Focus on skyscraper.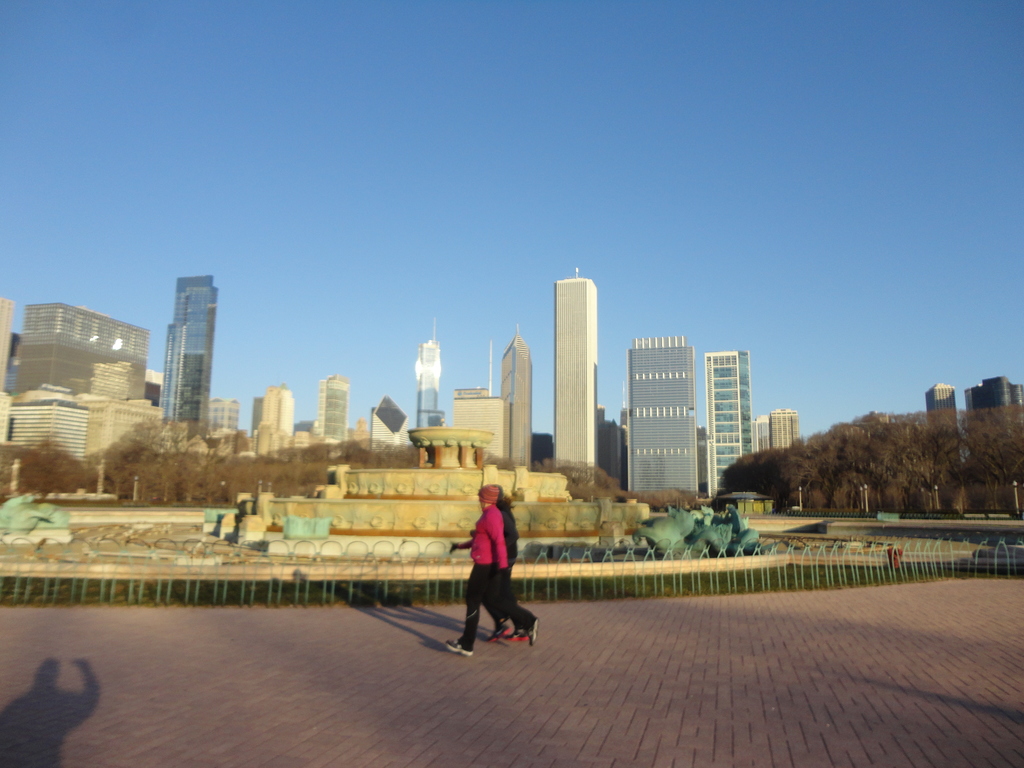
Focused at crop(964, 375, 1023, 415).
